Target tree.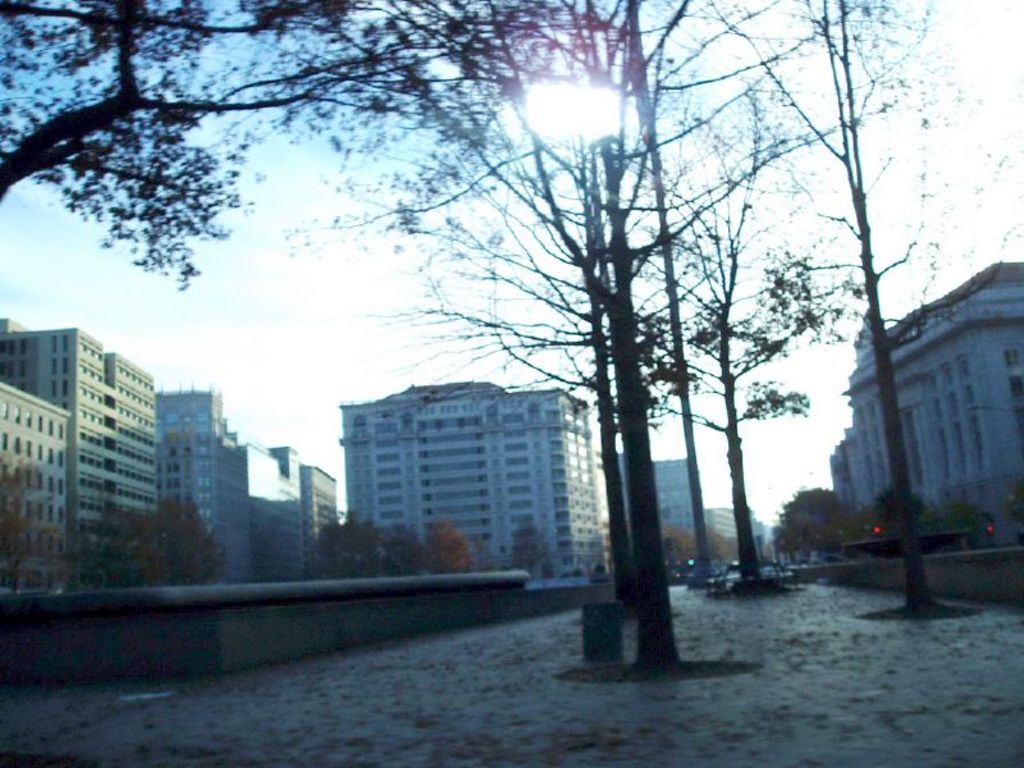
Target region: bbox=[511, 513, 550, 582].
